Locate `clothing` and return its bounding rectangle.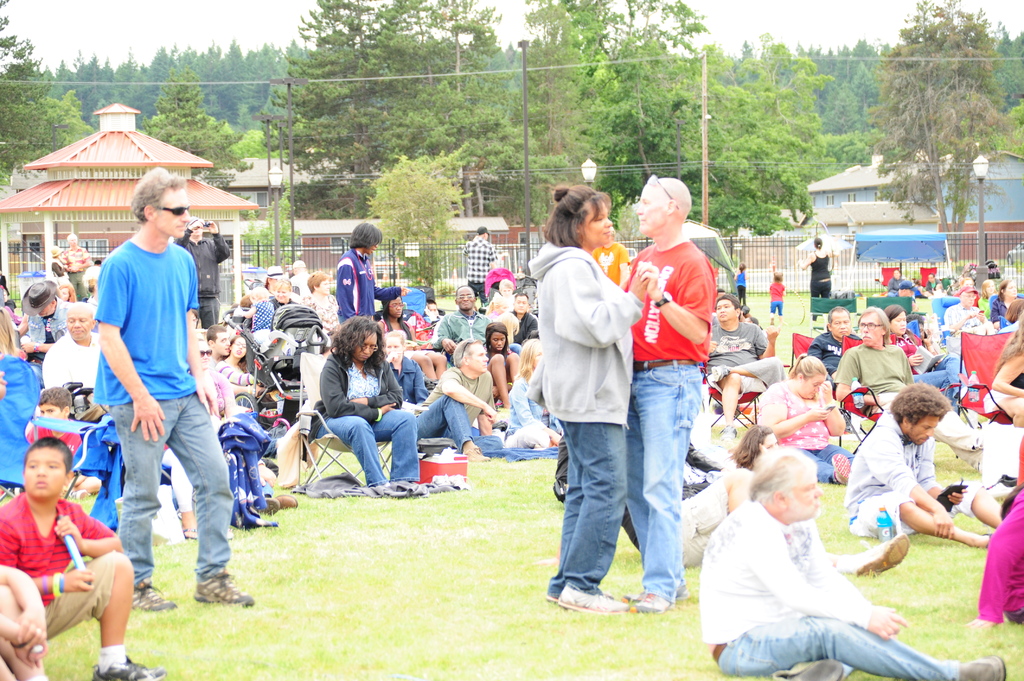
pyautogui.locateOnScreen(756, 380, 858, 478).
